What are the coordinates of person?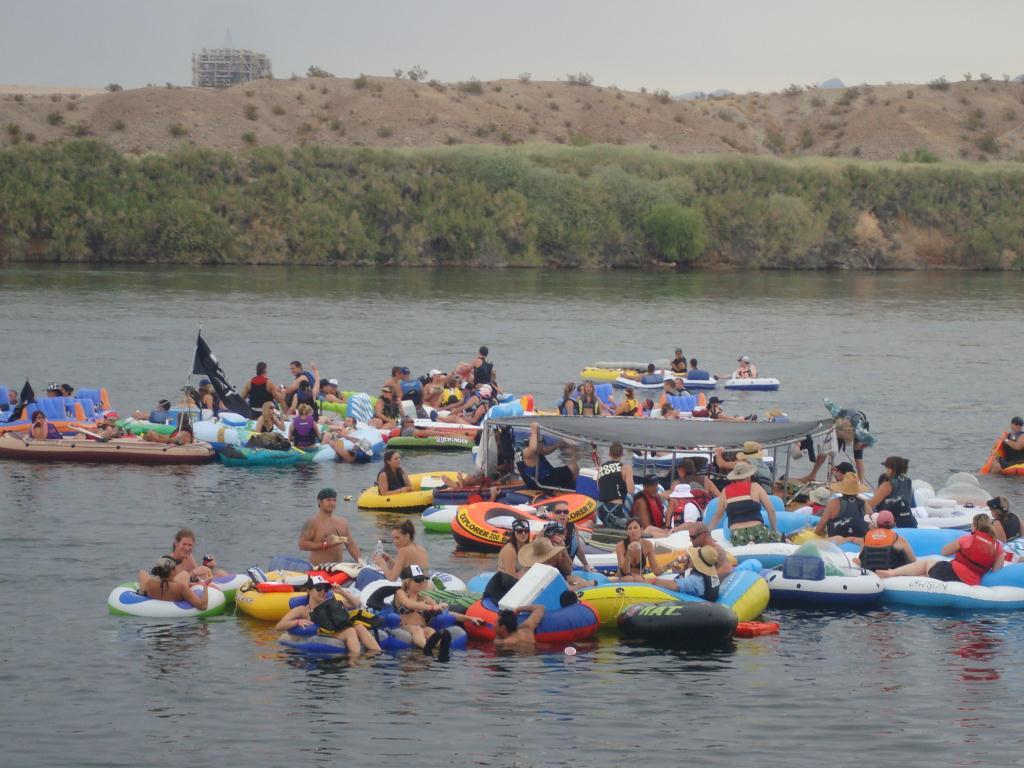
box(709, 463, 789, 548).
